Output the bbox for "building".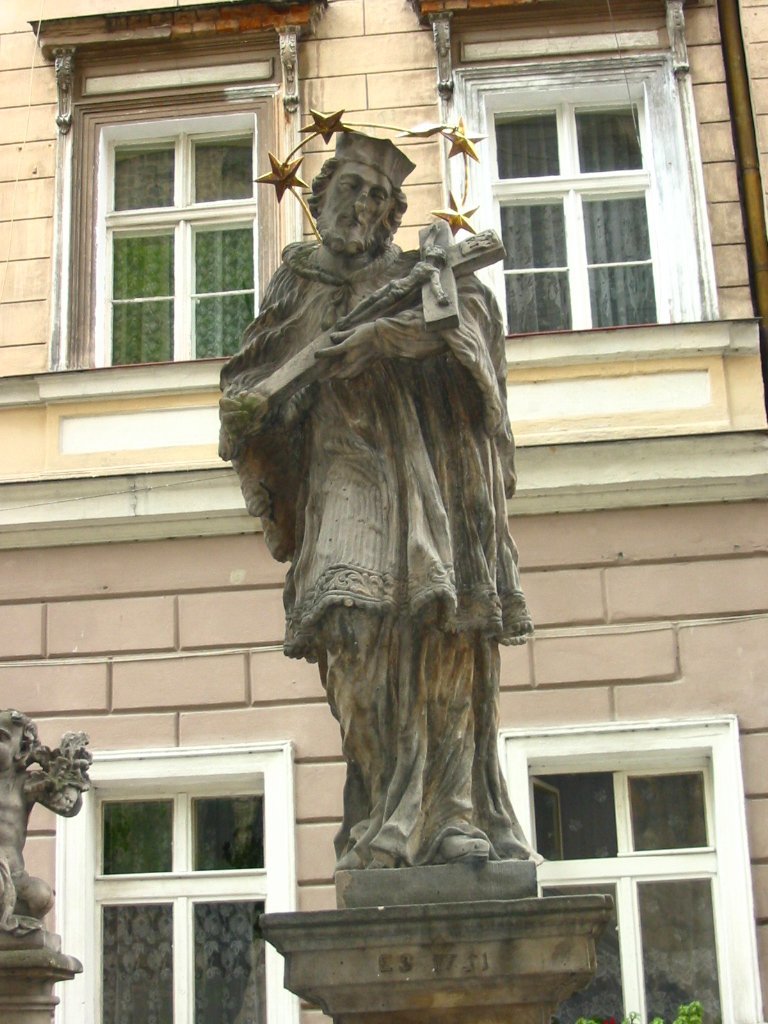
2 0 767 1023.
